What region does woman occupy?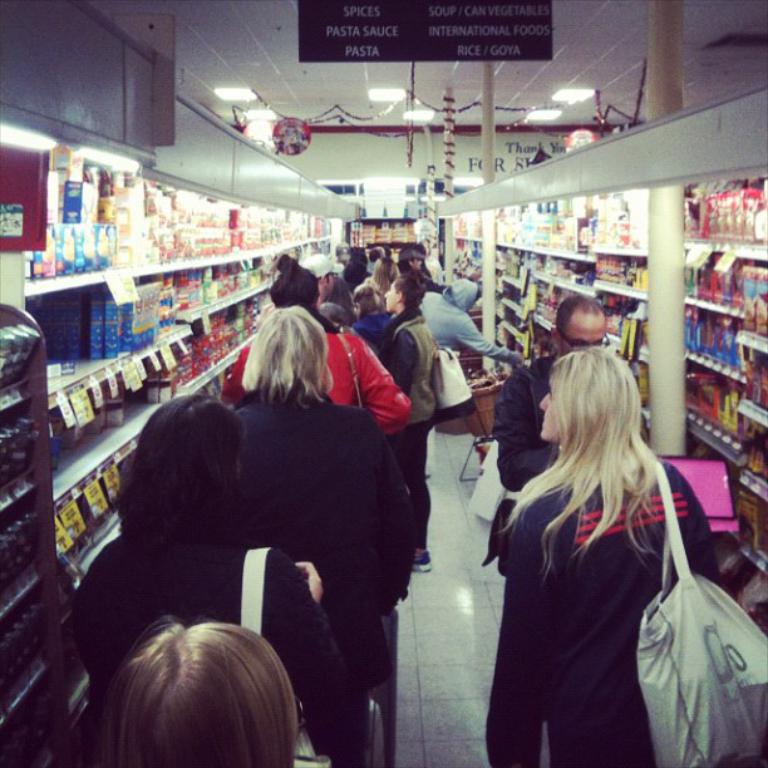
box(366, 253, 398, 304).
